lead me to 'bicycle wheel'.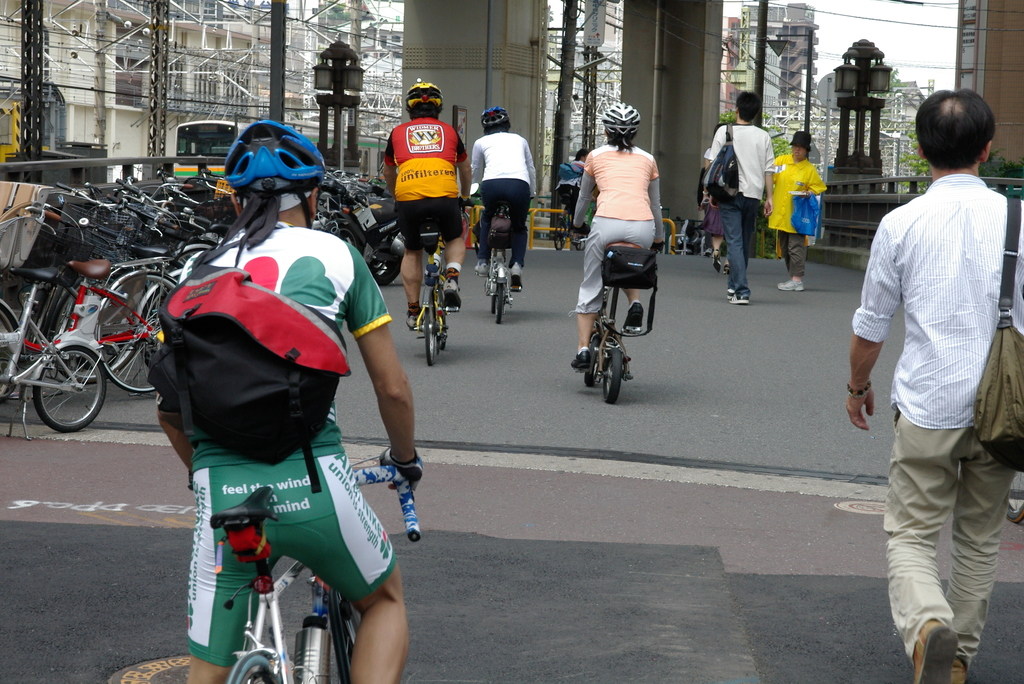
Lead to {"x1": 1008, "y1": 468, "x2": 1023, "y2": 524}.
